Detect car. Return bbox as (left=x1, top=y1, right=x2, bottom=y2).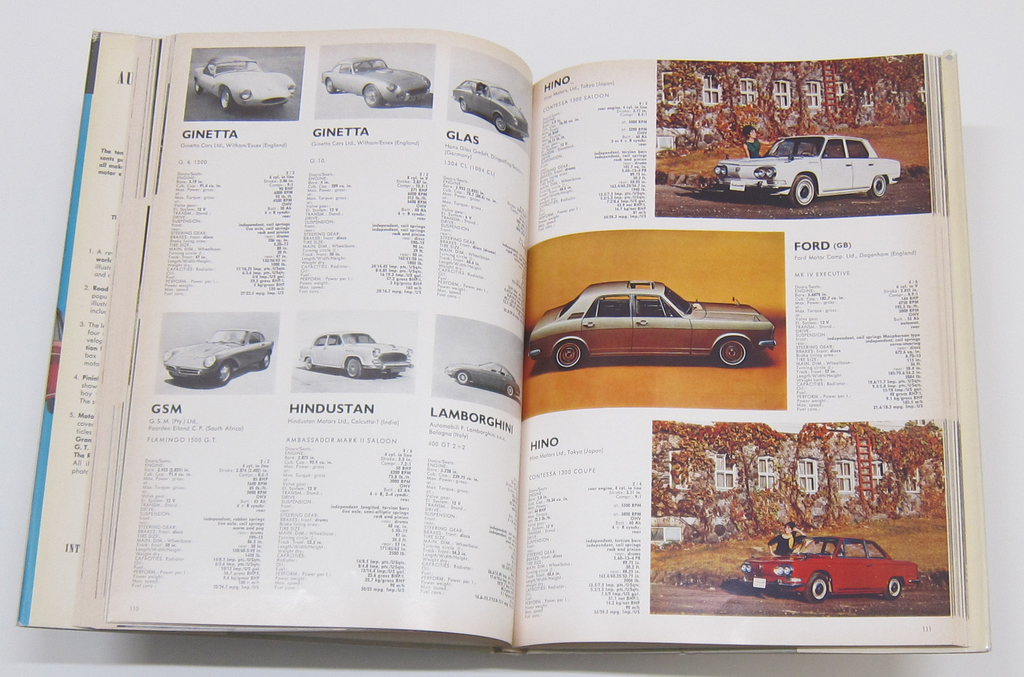
(left=452, top=76, right=530, bottom=141).
